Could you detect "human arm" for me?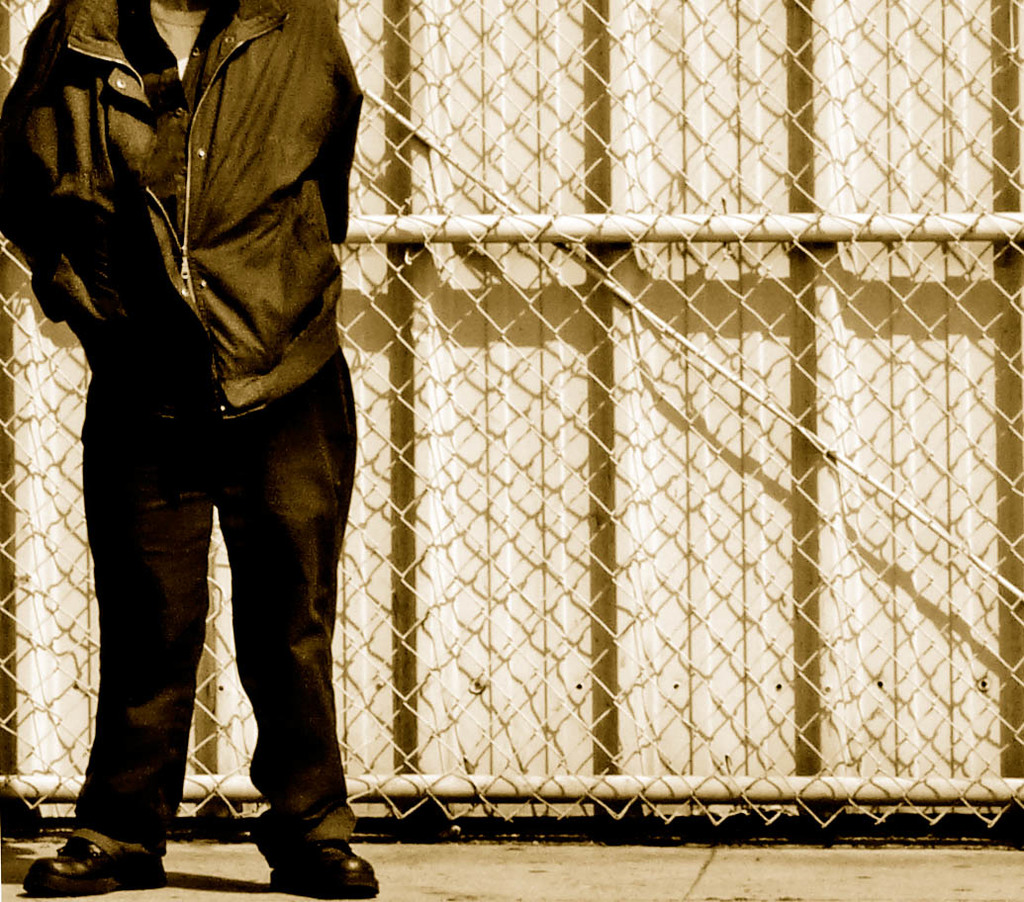
Detection result: 0 19 91 361.
